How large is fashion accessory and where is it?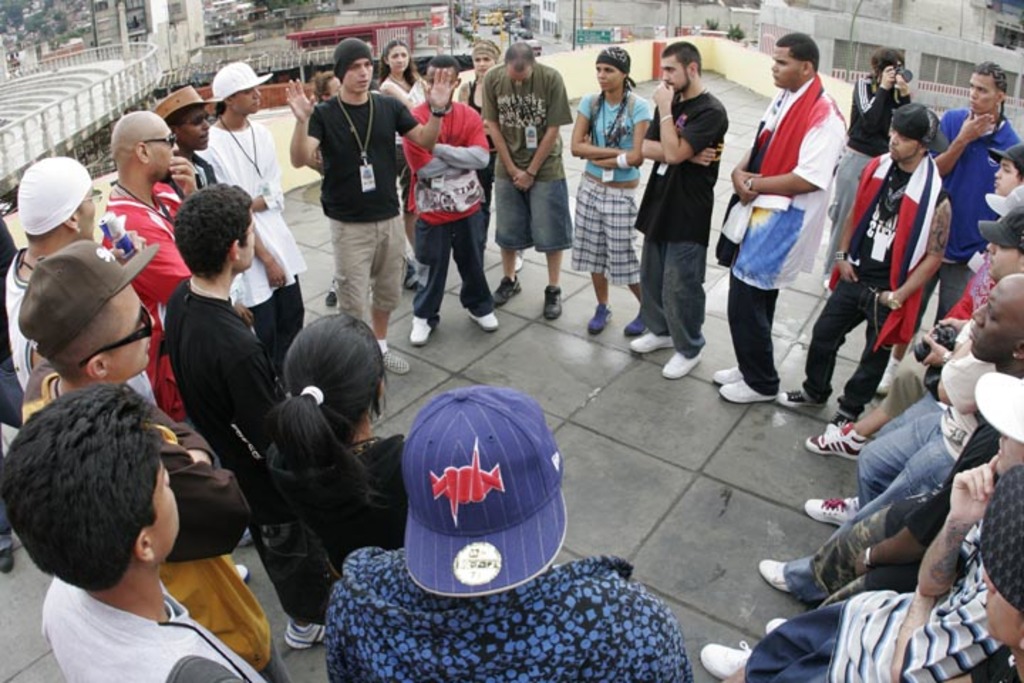
Bounding box: 464:310:496:324.
